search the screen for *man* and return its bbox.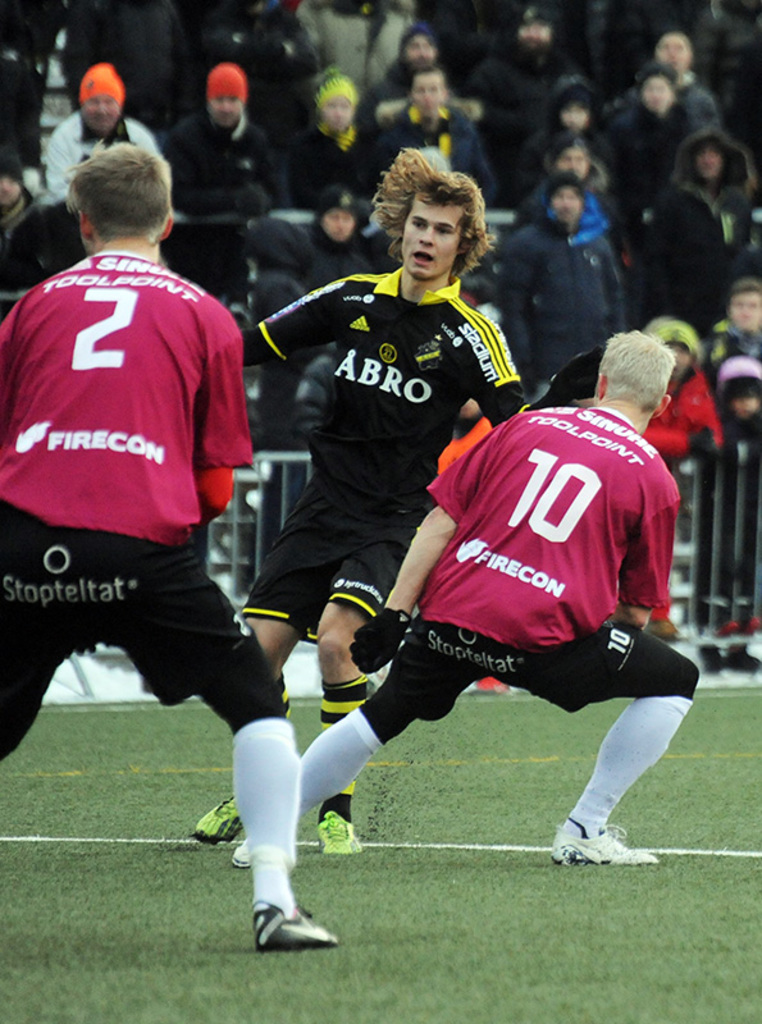
Found: detection(644, 120, 757, 320).
